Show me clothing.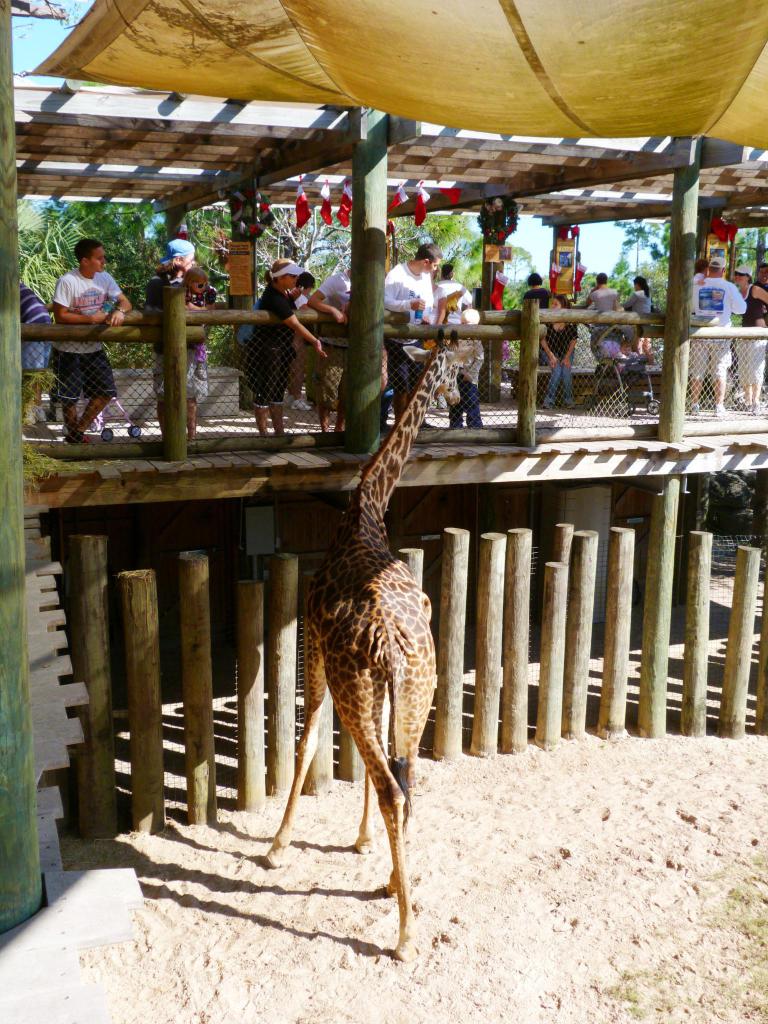
clothing is here: 690 275 746 381.
